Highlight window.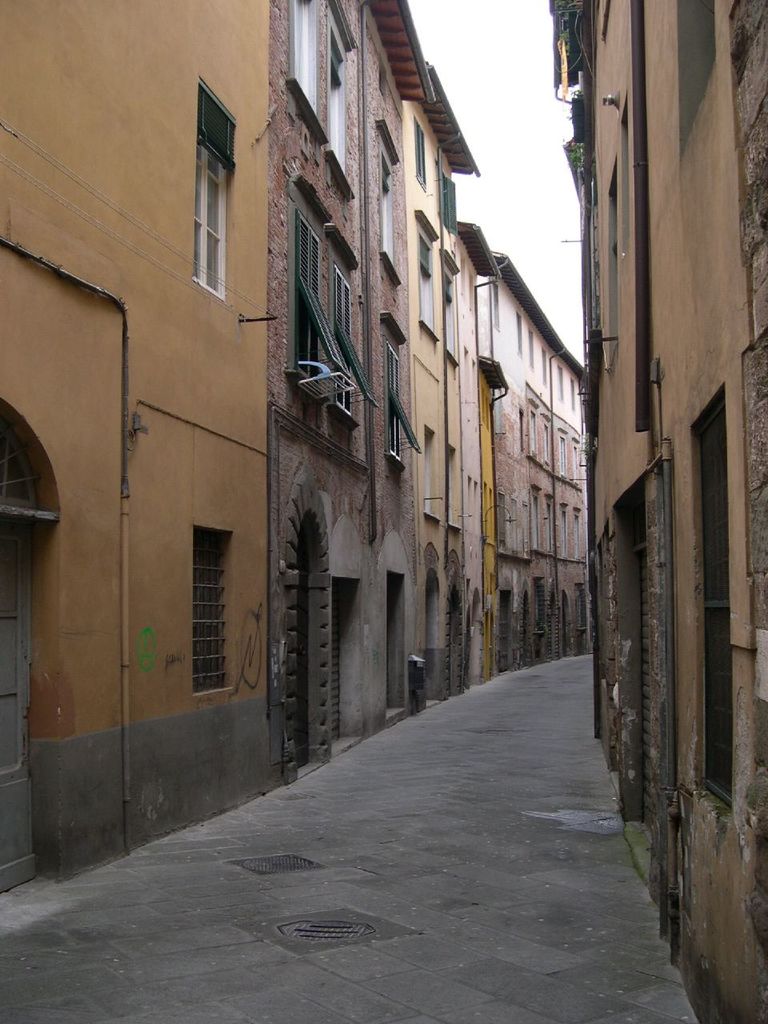
Highlighted region: crop(415, 210, 443, 344).
